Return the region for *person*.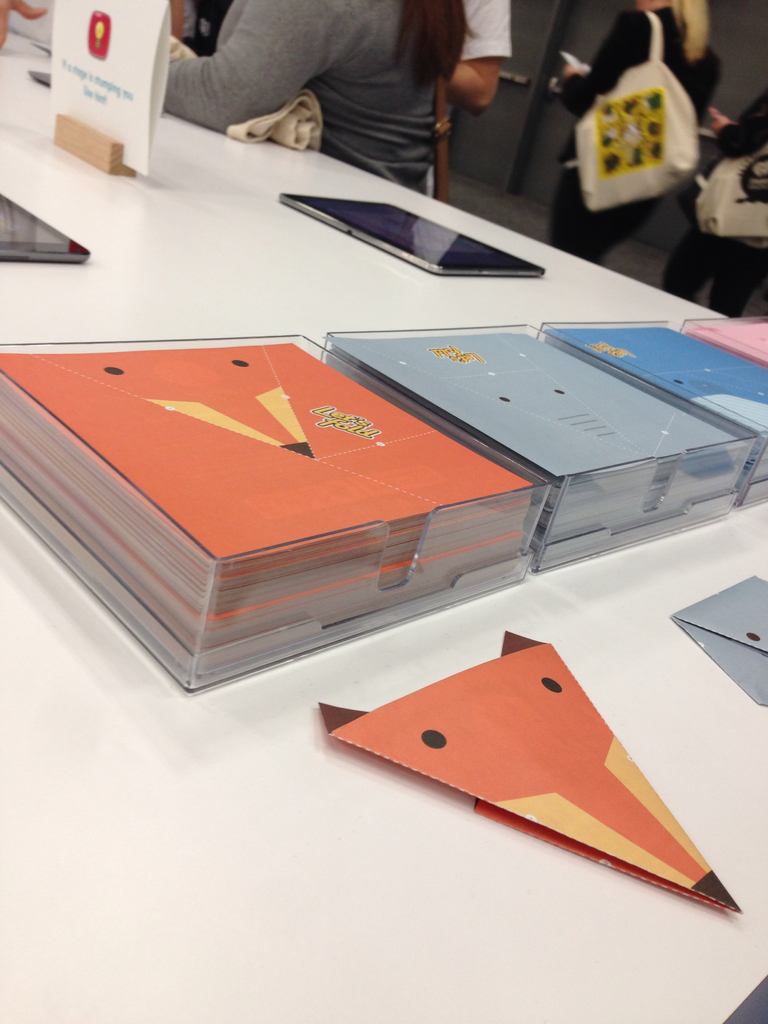
(left=545, top=0, right=722, bottom=269).
